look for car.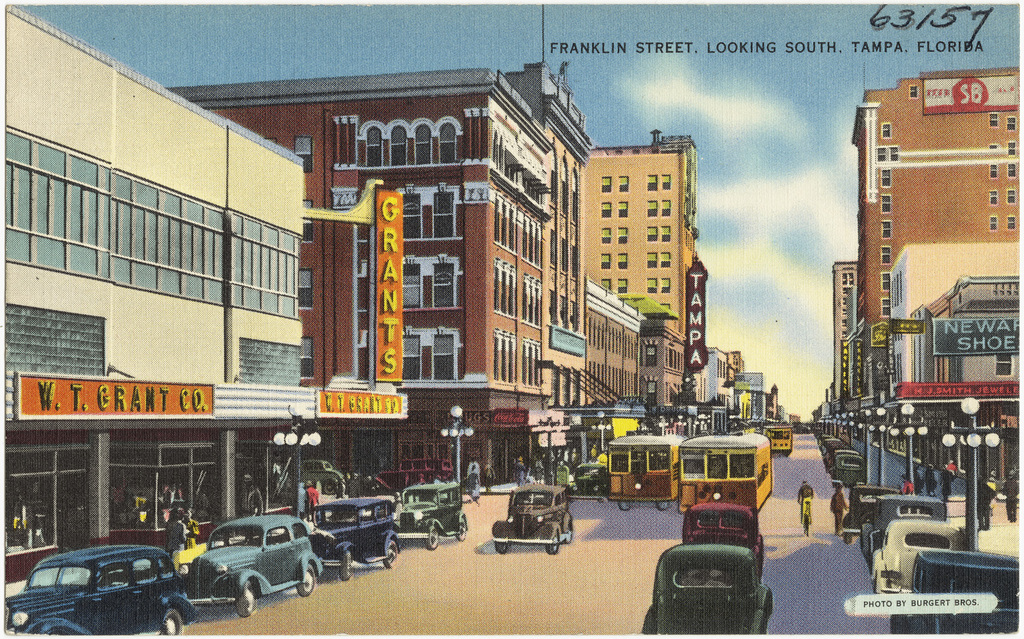
Found: (left=881, top=548, right=1020, bottom=638).
